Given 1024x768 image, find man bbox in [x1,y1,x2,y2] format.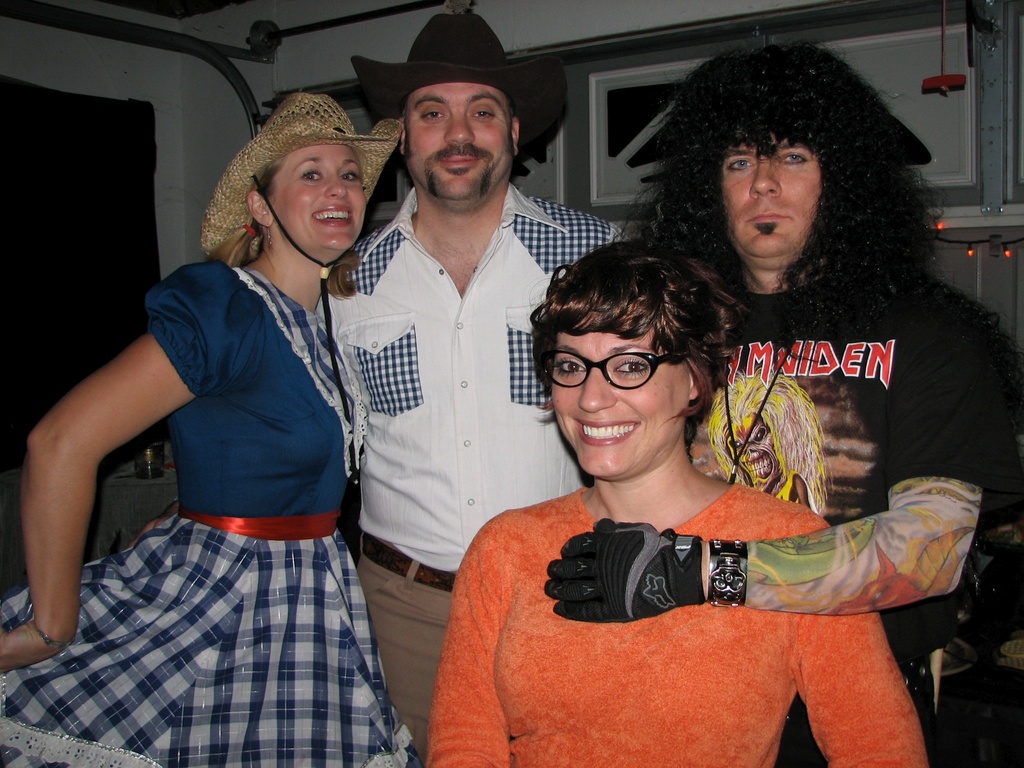
[314,16,687,767].
